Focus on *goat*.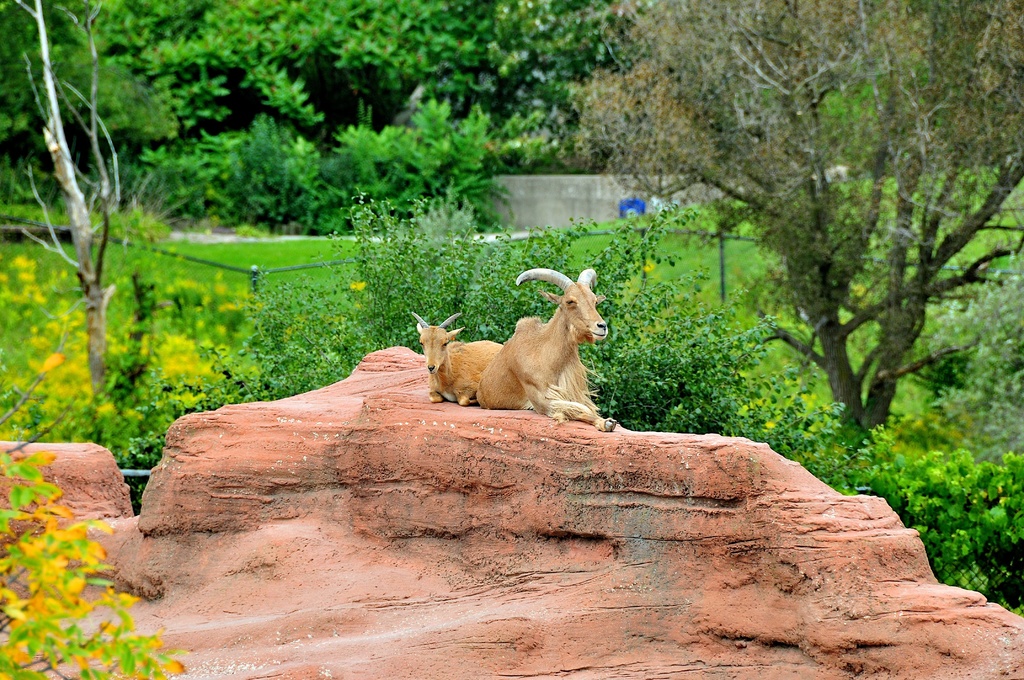
Focused at rect(474, 266, 616, 431).
